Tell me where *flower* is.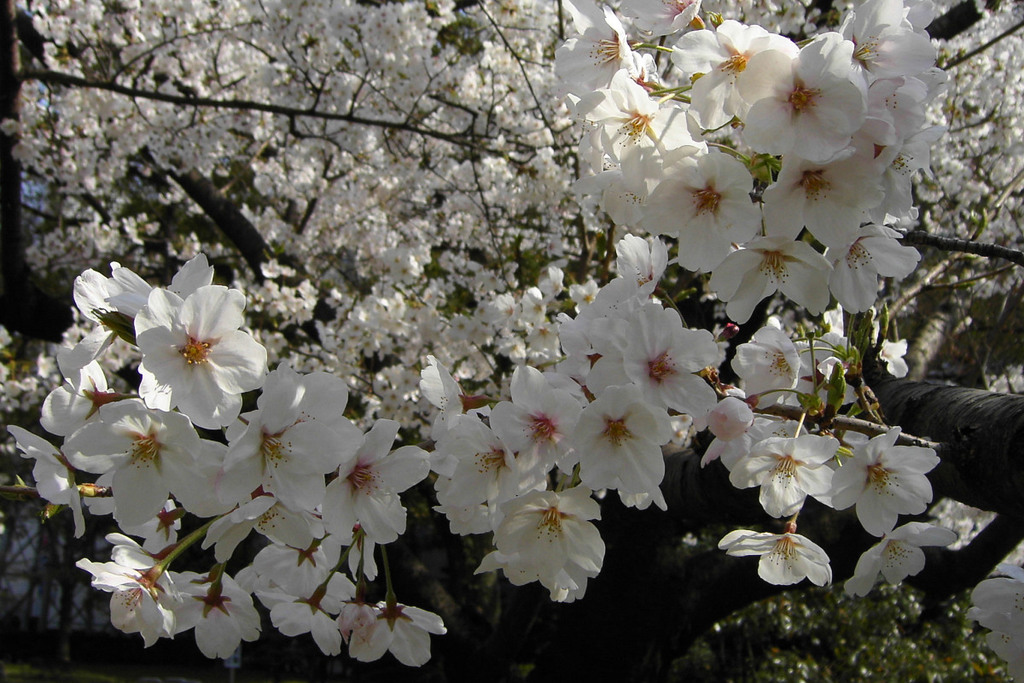
*flower* is at bbox=(835, 230, 919, 309).
